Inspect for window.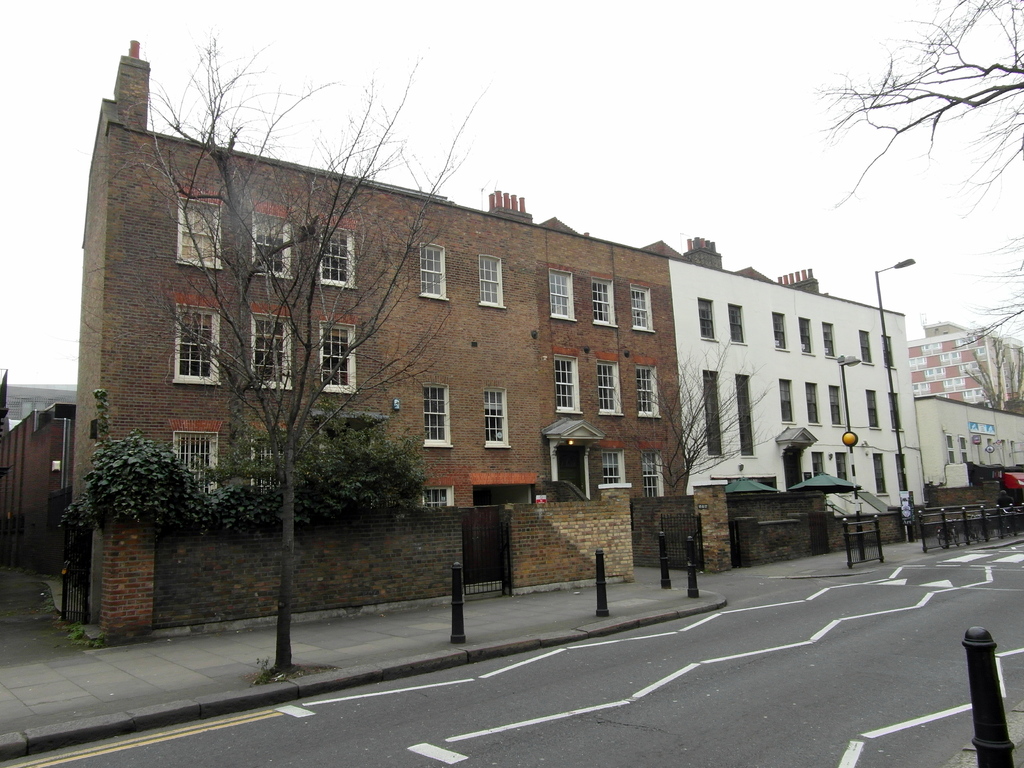
Inspection: 633/285/658/337.
